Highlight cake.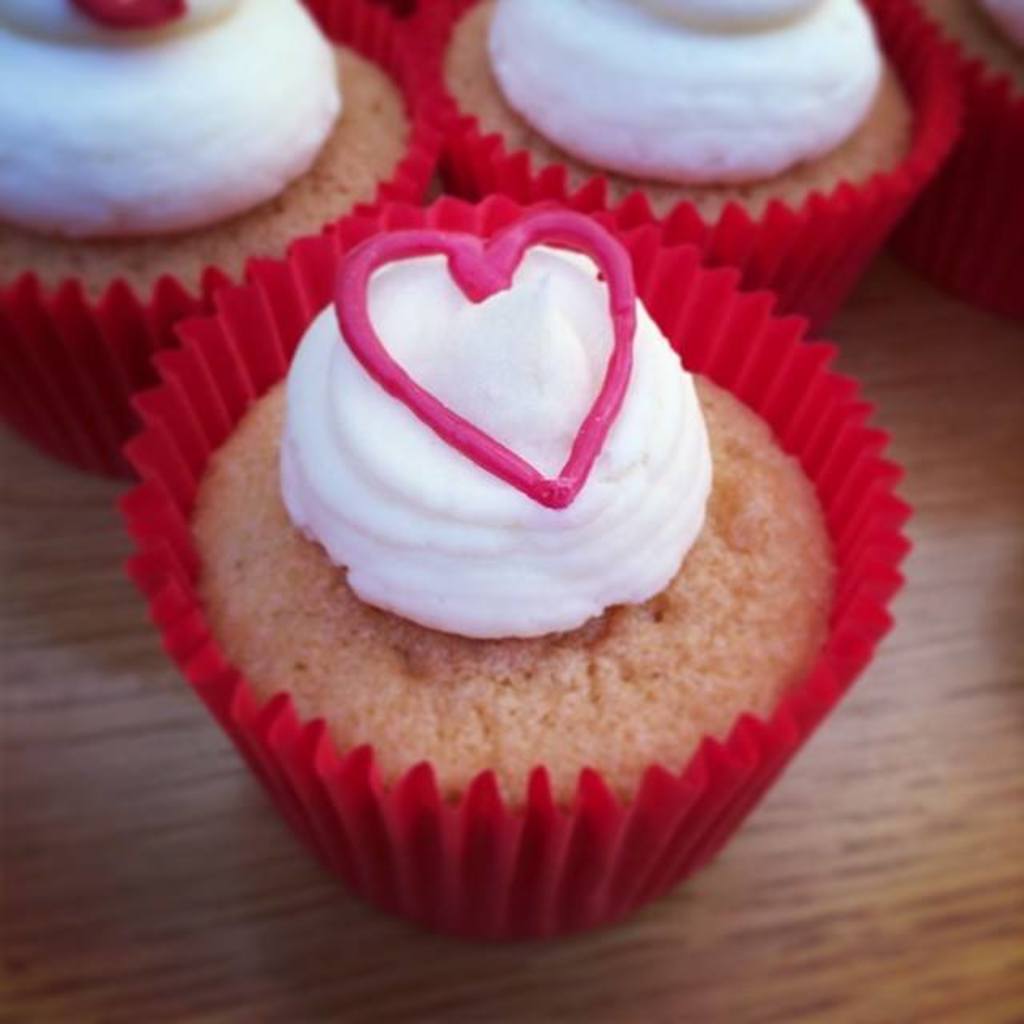
Highlighted region: select_region(438, 0, 922, 200).
